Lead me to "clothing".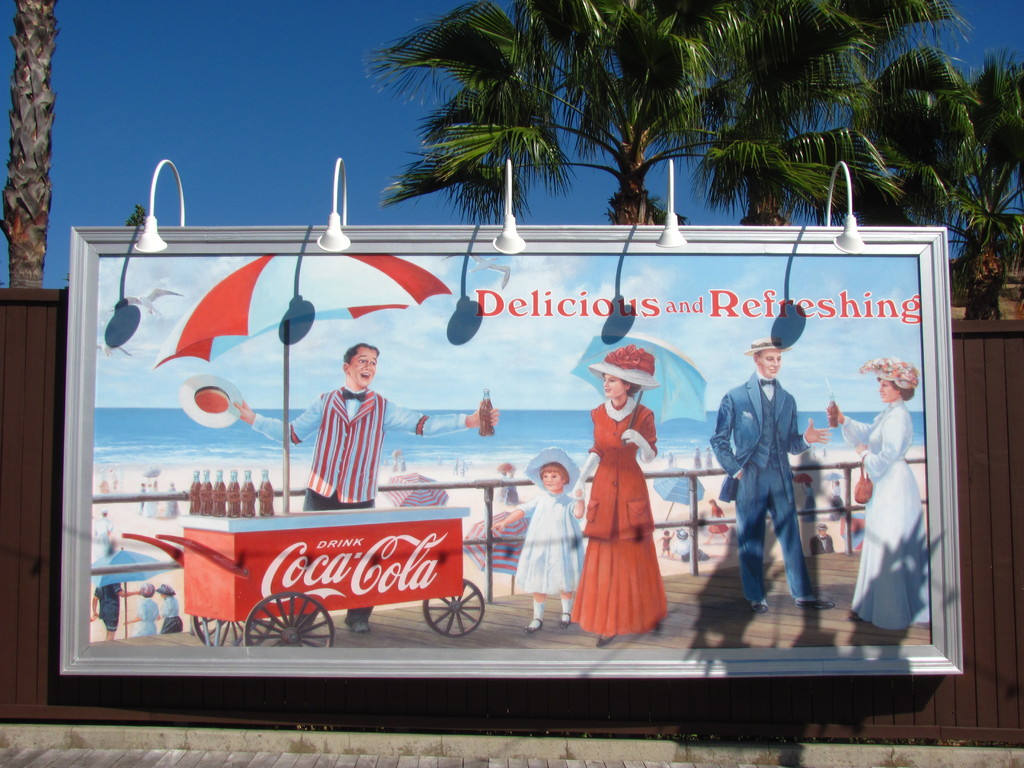
Lead to x1=514 y1=497 x2=573 y2=598.
